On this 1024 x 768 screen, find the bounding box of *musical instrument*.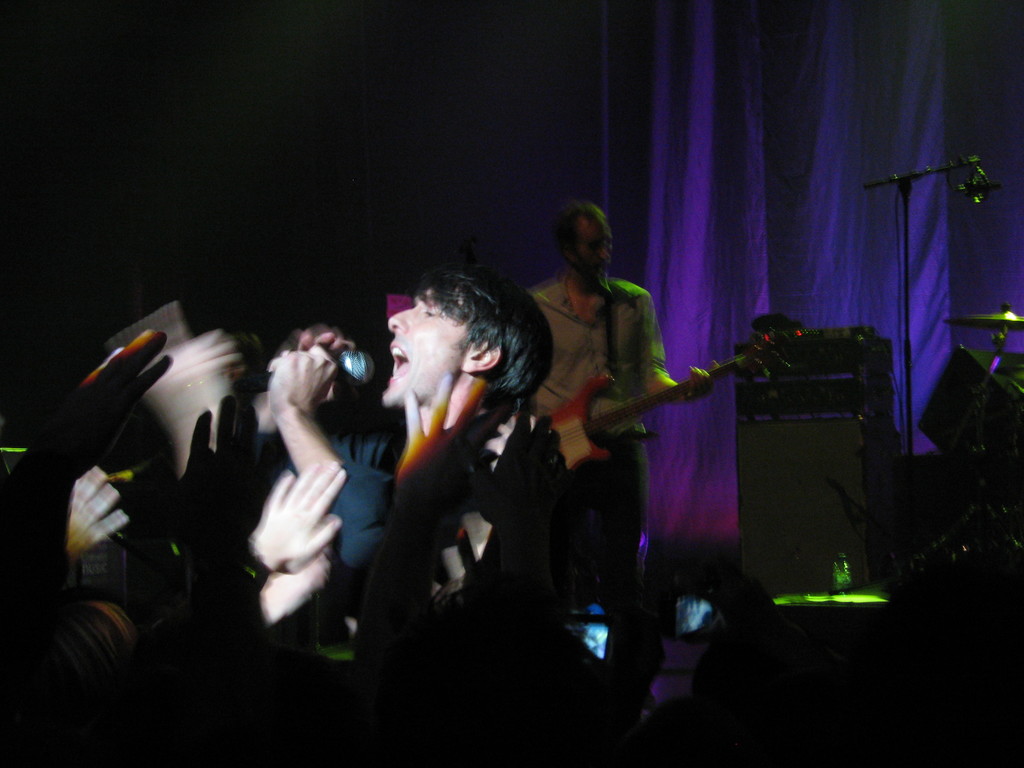
Bounding box: [943,305,1023,333].
